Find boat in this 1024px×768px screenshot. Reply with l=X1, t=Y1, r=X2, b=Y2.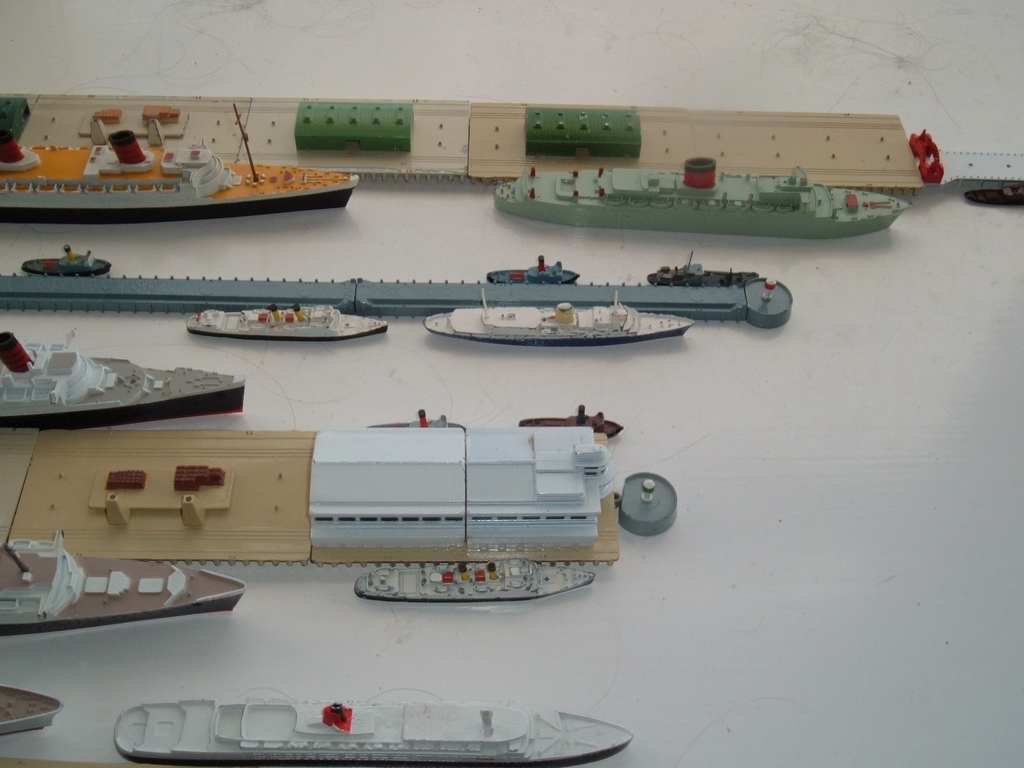
l=0, t=527, r=246, b=630.
